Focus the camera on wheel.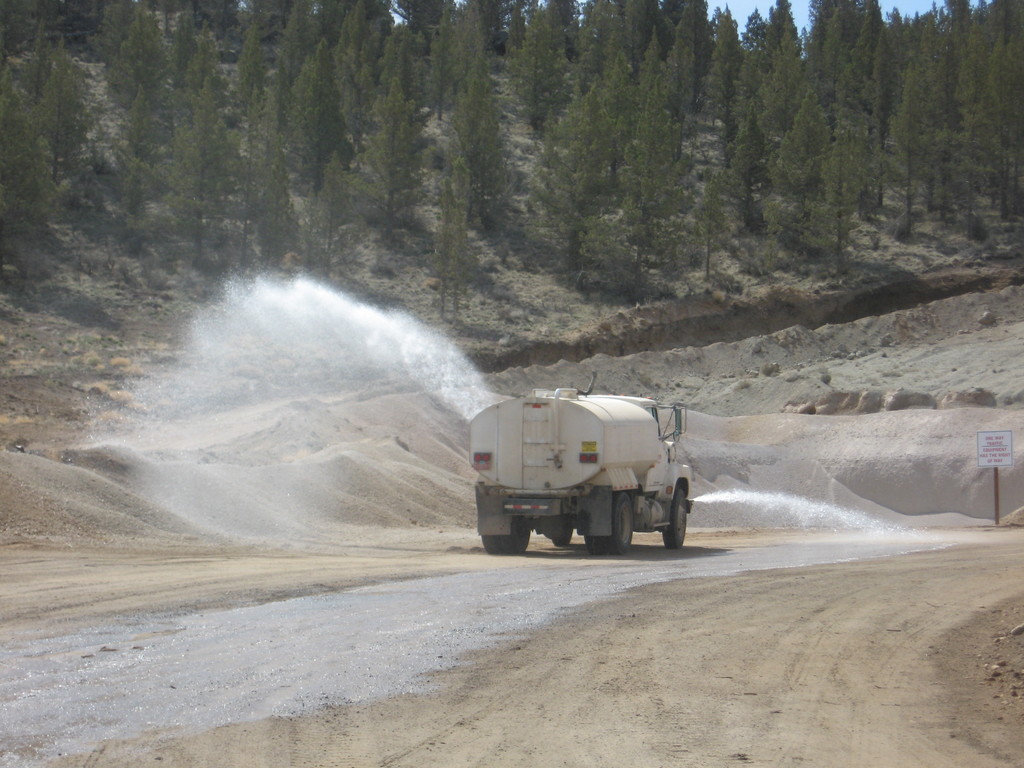
Focus region: 585:536:605:554.
